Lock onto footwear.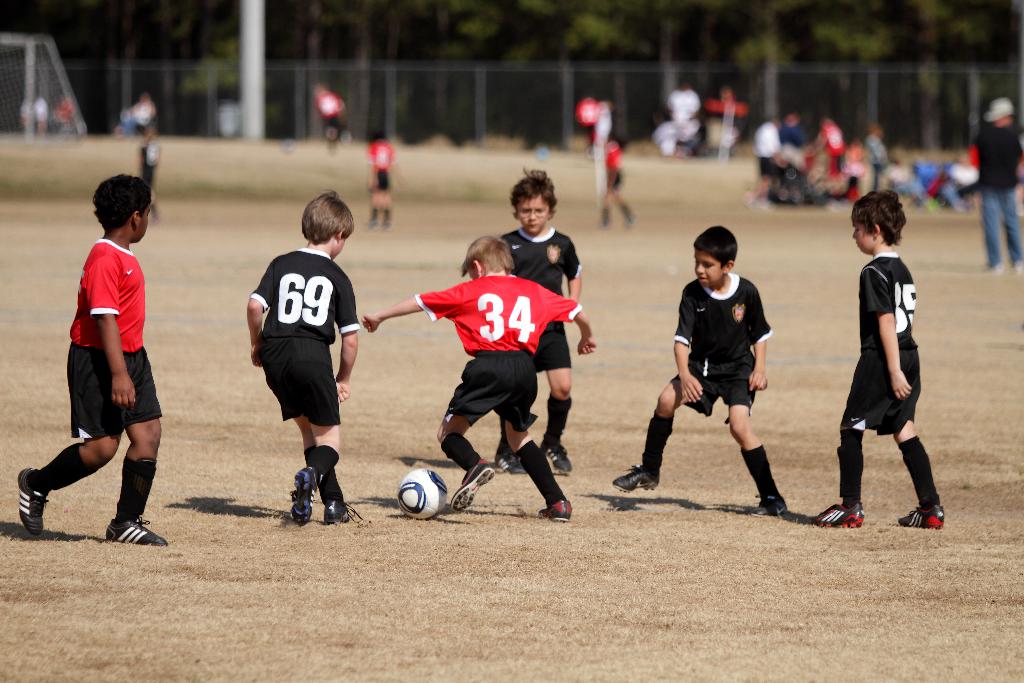
Locked: [101,514,168,546].
